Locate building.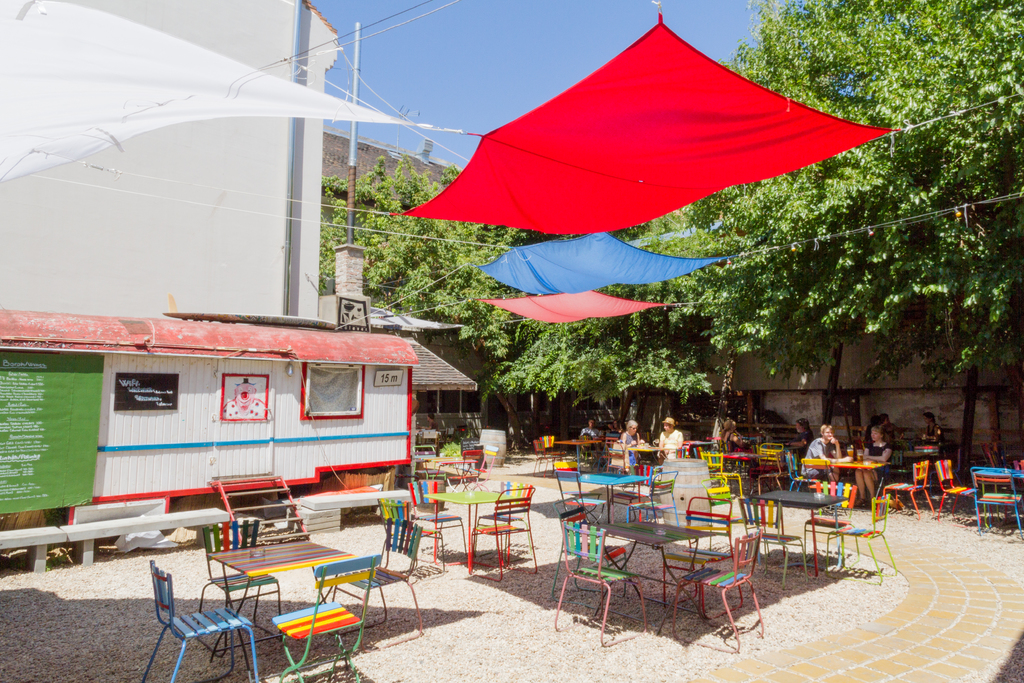
Bounding box: Rect(0, 0, 341, 320).
